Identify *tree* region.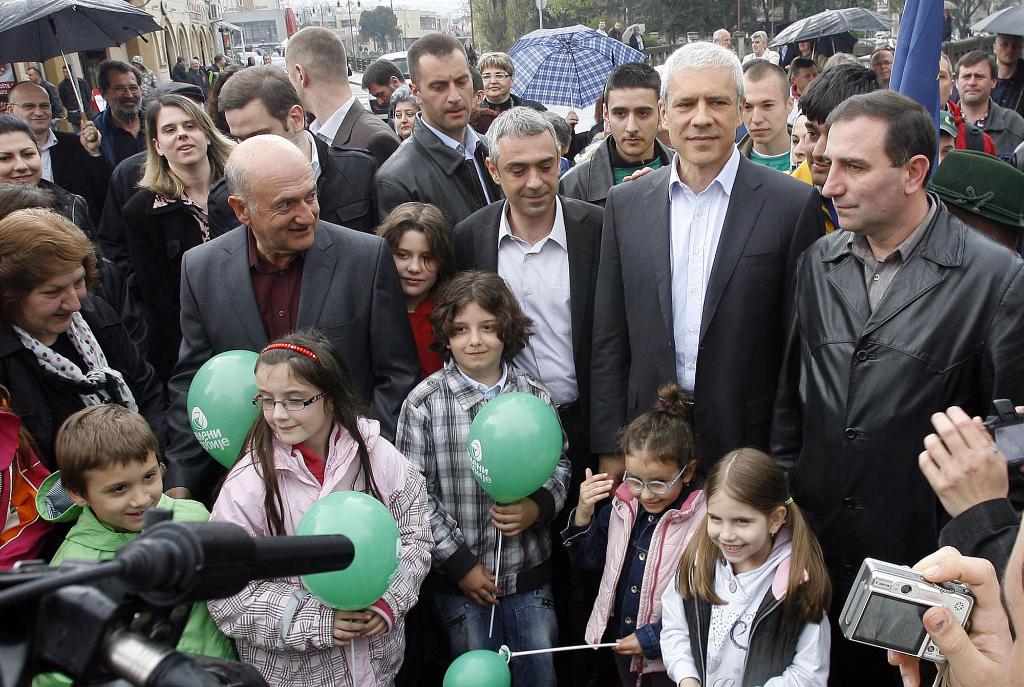
Region: (x1=465, y1=0, x2=530, y2=67).
